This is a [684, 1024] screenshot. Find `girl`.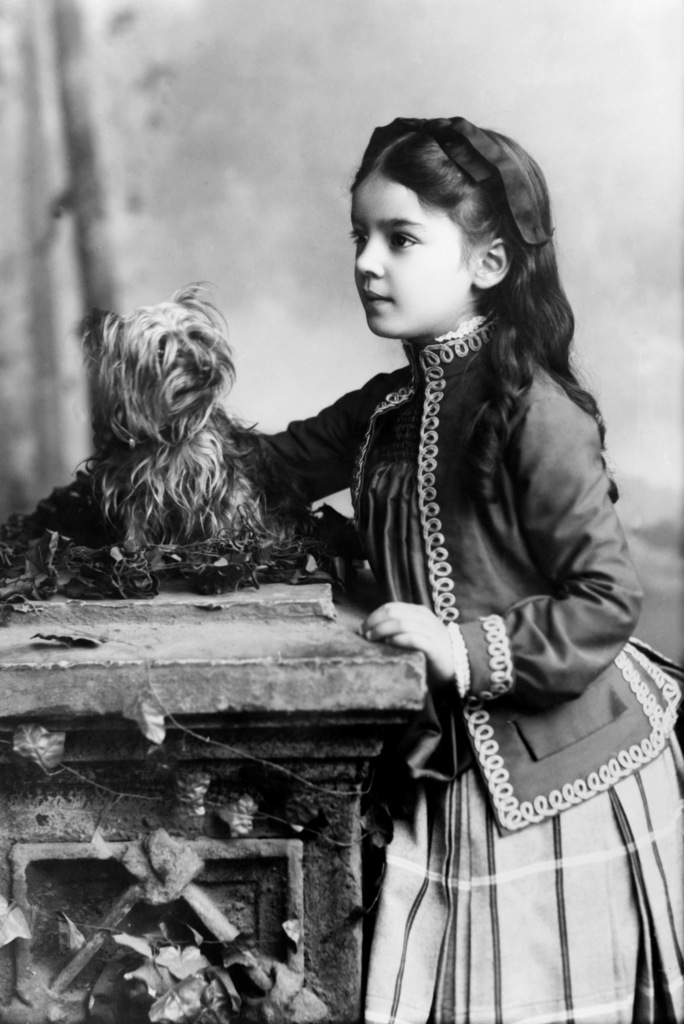
Bounding box: [left=240, top=115, right=683, bottom=1023].
